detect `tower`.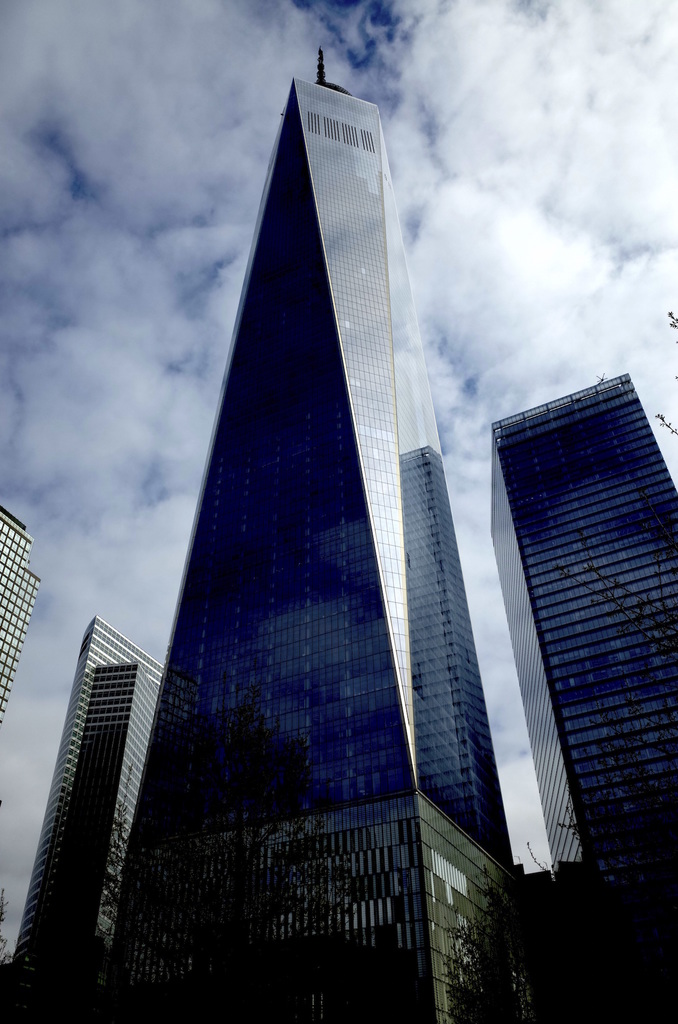
Detected at 0/507/42/719.
